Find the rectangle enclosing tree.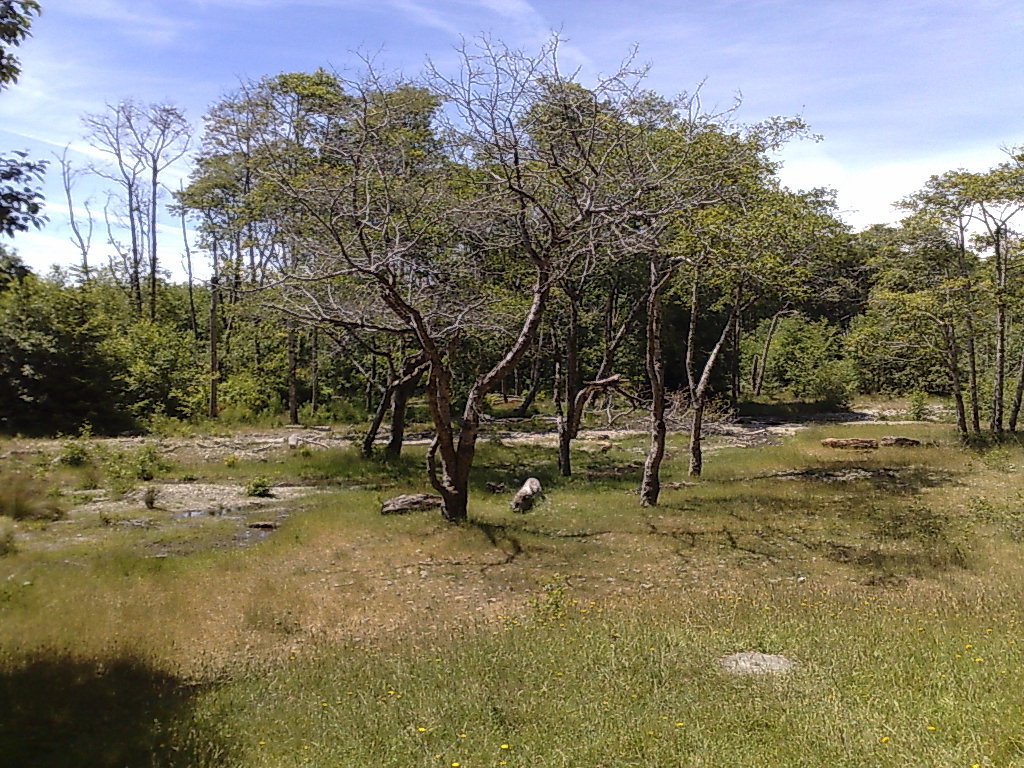
(left=905, top=136, right=1023, bottom=467).
